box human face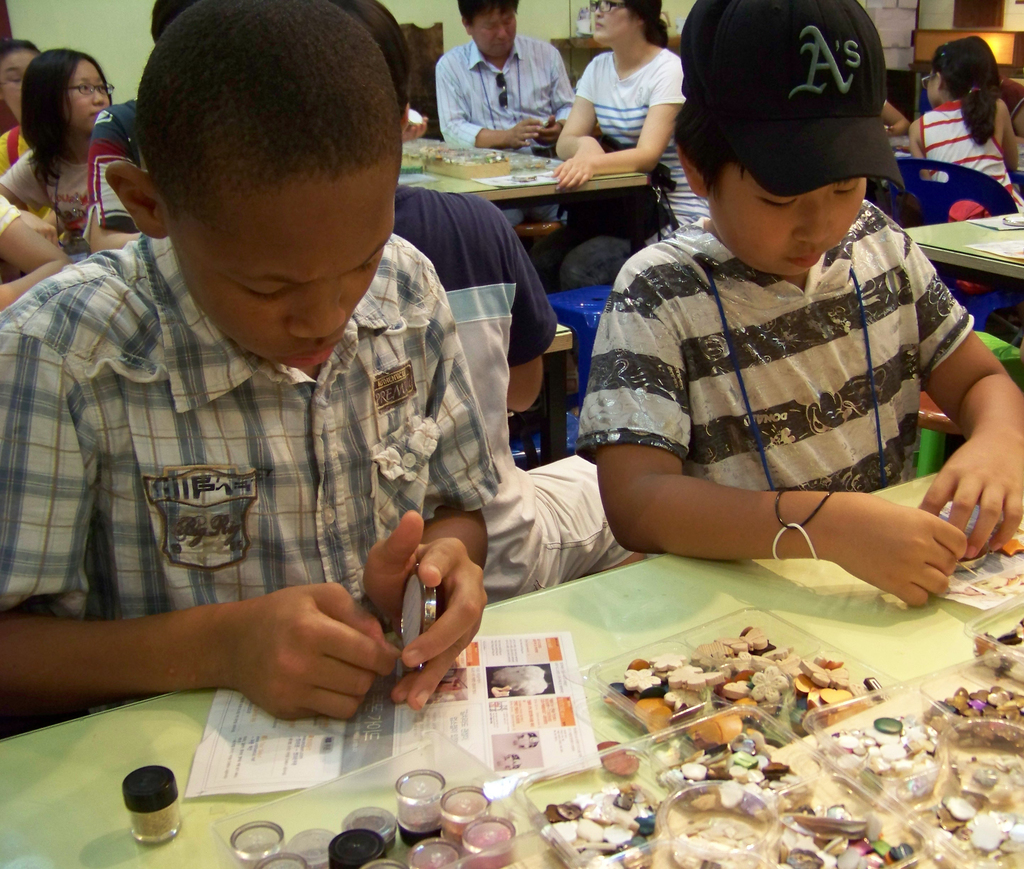
[708,176,868,280]
